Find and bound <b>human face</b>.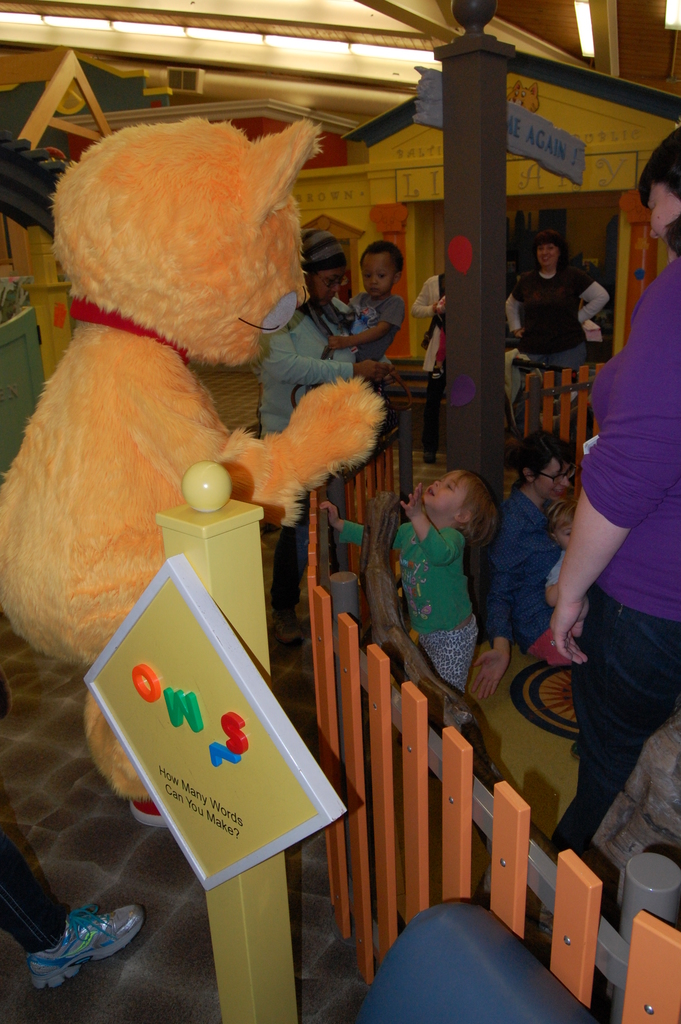
Bound: x1=315 y1=267 x2=346 y2=305.
